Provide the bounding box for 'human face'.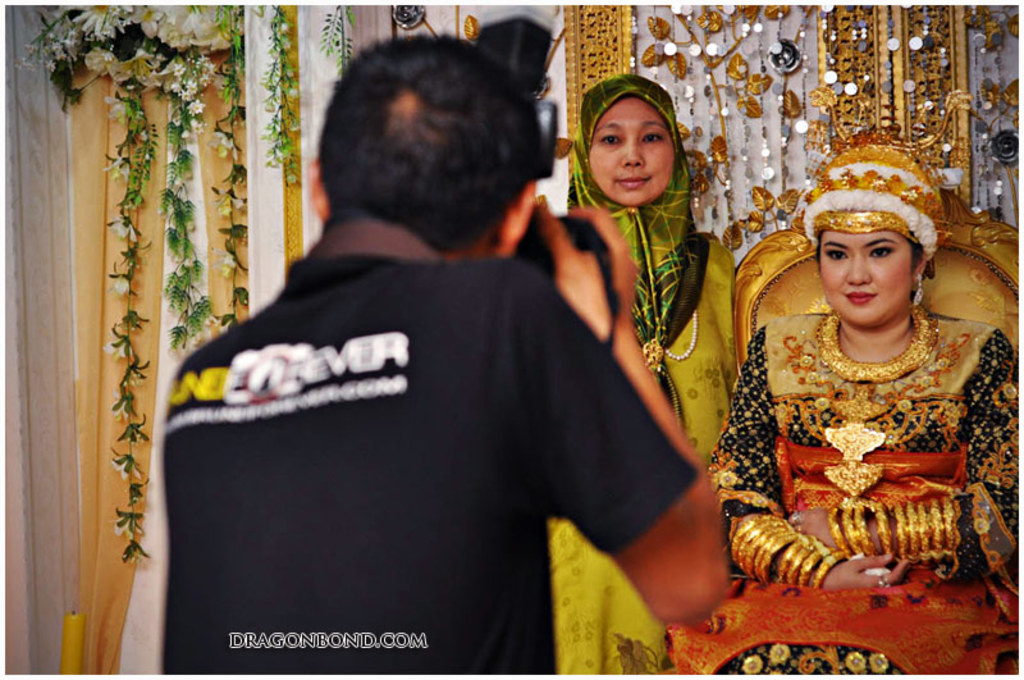
[left=586, top=95, right=672, bottom=206].
